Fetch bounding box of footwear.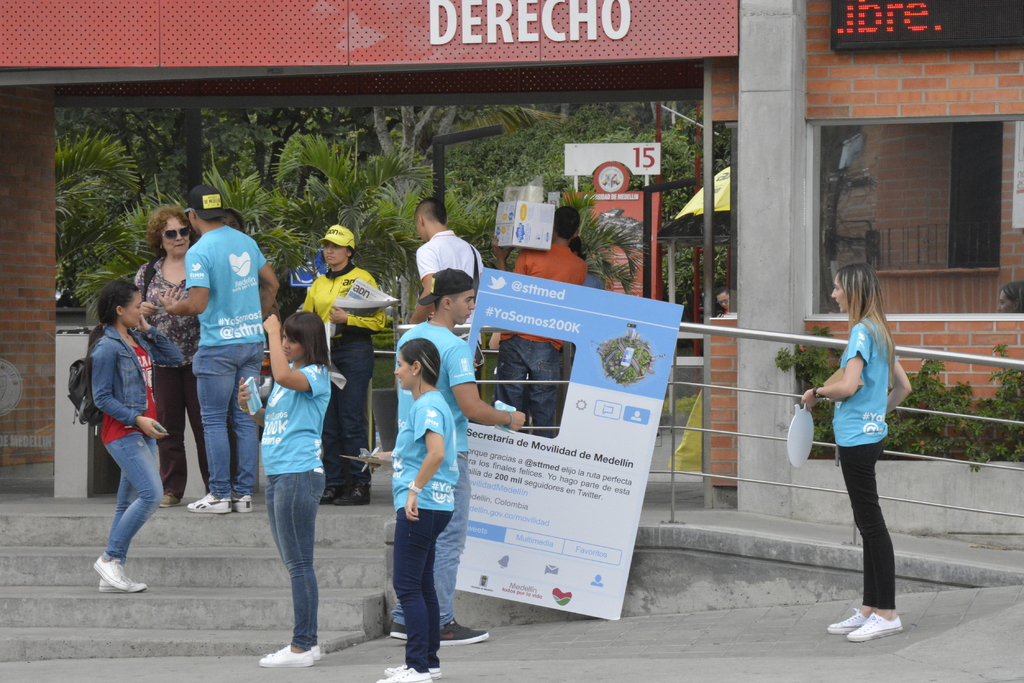
Bbox: rect(383, 666, 447, 679).
